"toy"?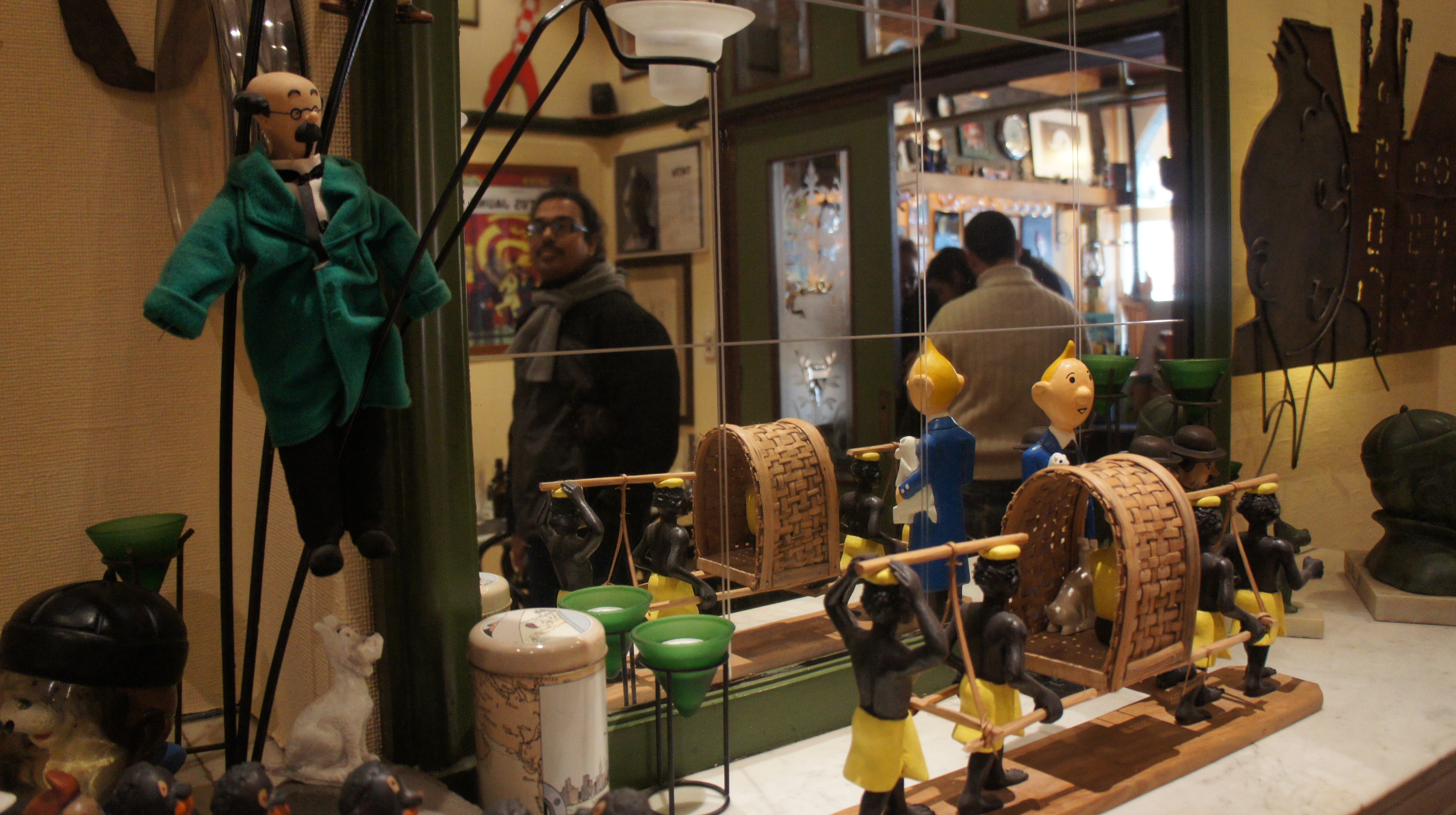
442/139/480/220
